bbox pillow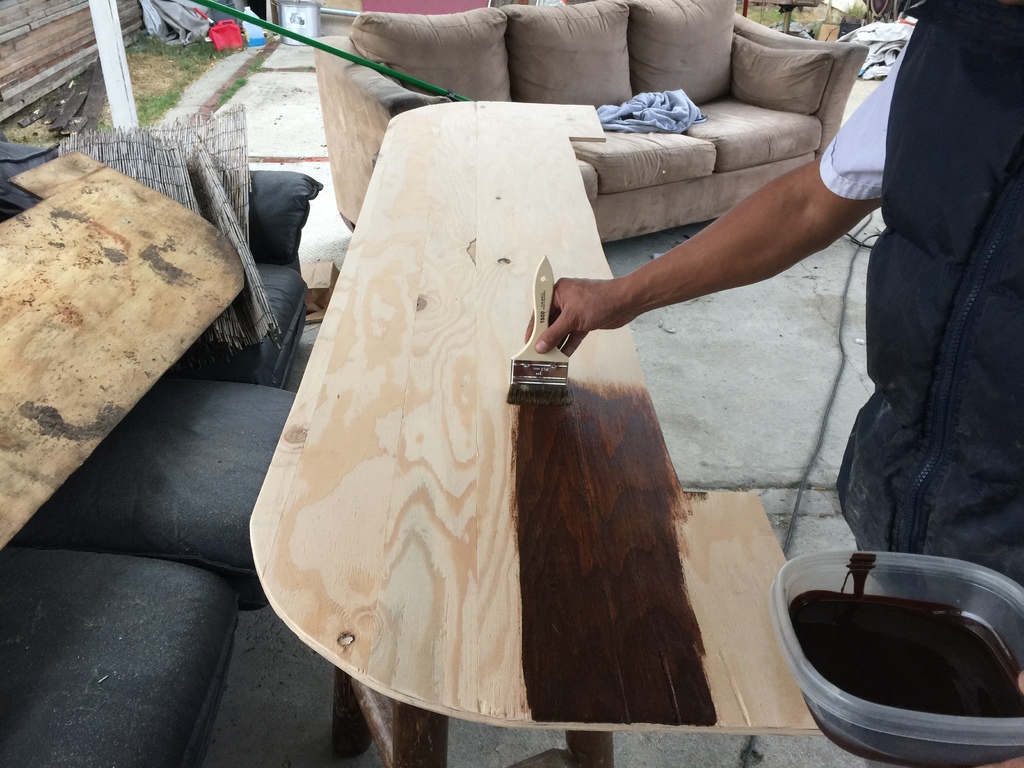
left=618, top=0, right=753, bottom=114
